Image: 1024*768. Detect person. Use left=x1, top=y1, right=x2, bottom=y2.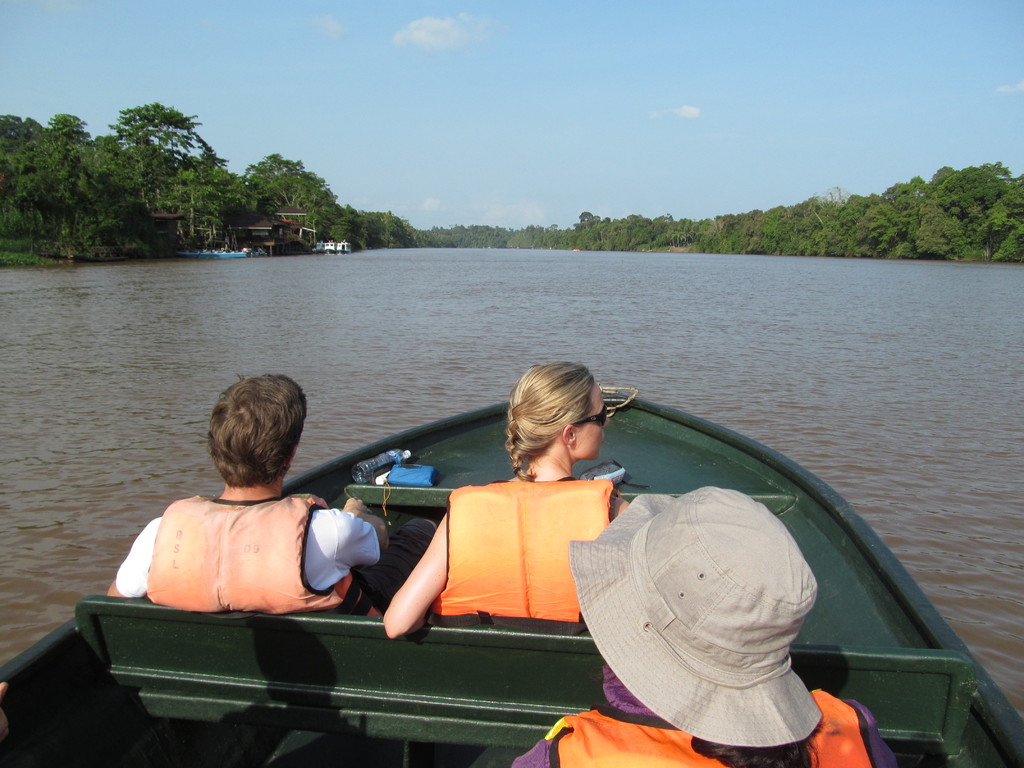
left=118, top=378, right=404, bottom=646.
